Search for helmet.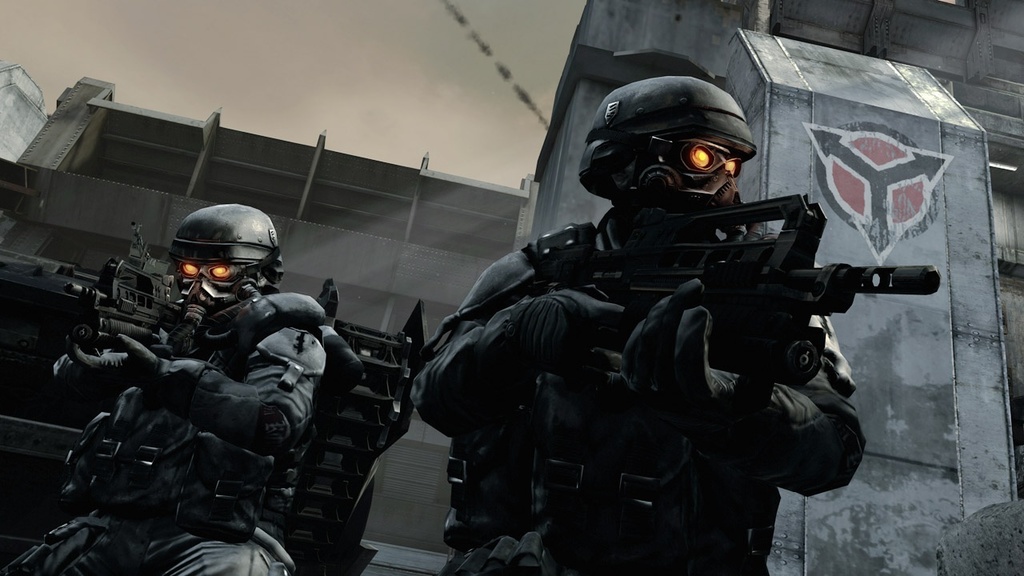
Found at <box>166,202,286,272</box>.
